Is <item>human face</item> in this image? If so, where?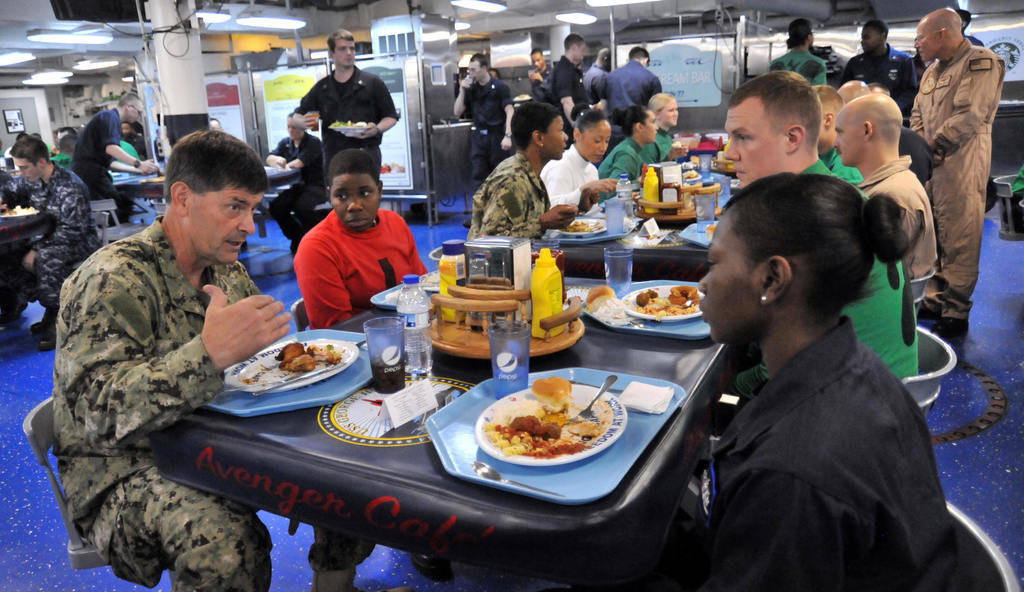
Yes, at bbox=(184, 183, 265, 265).
